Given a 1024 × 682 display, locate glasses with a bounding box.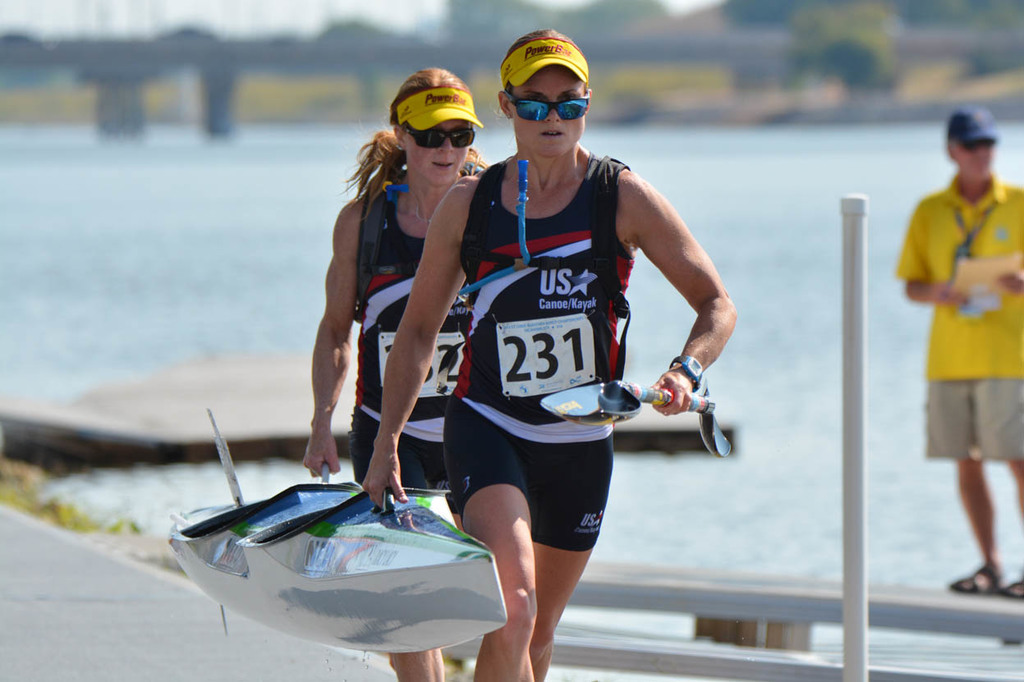
Located: rect(503, 81, 593, 122).
